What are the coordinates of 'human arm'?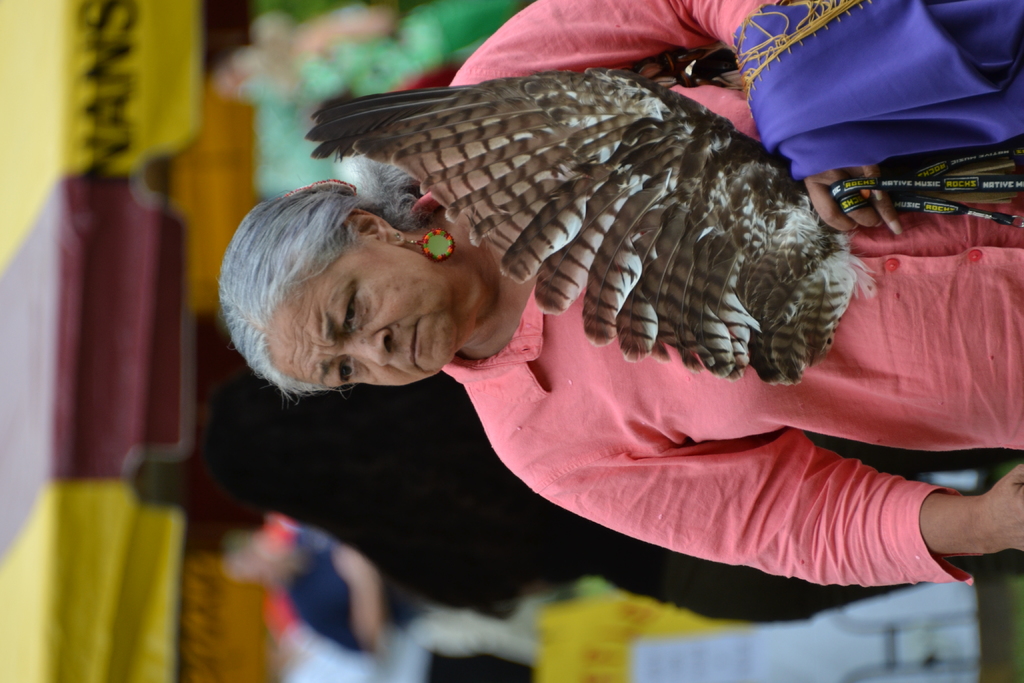
<box>632,383,1010,613</box>.
